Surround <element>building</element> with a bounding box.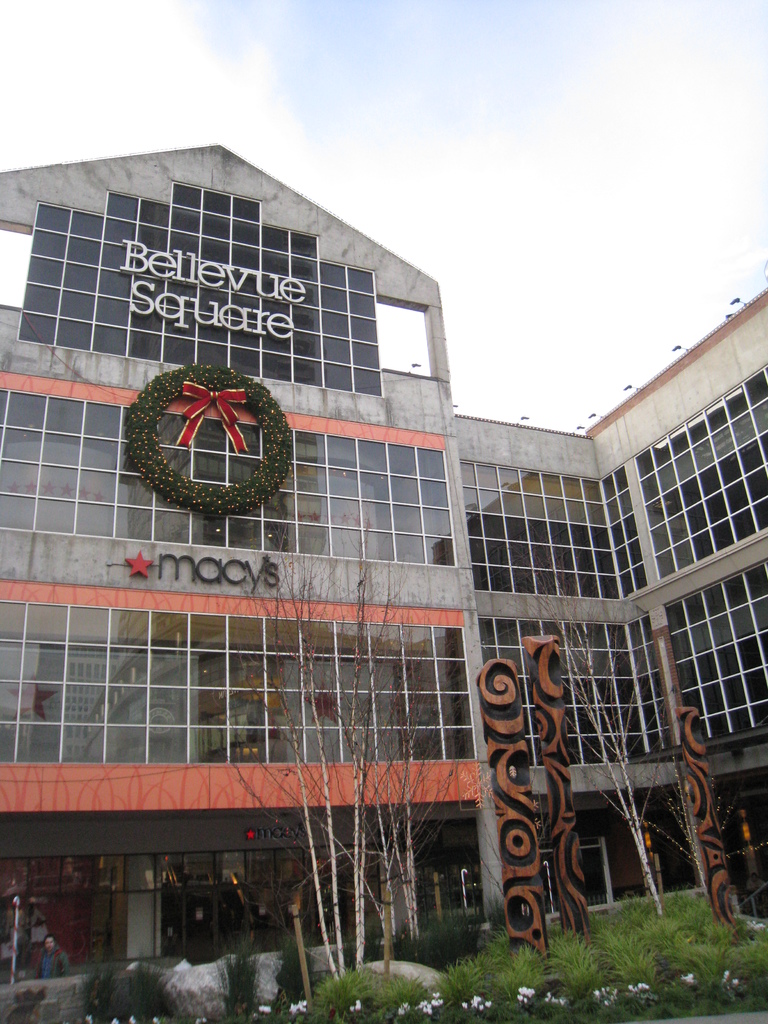
{"left": 0, "top": 145, "right": 767, "bottom": 996}.
